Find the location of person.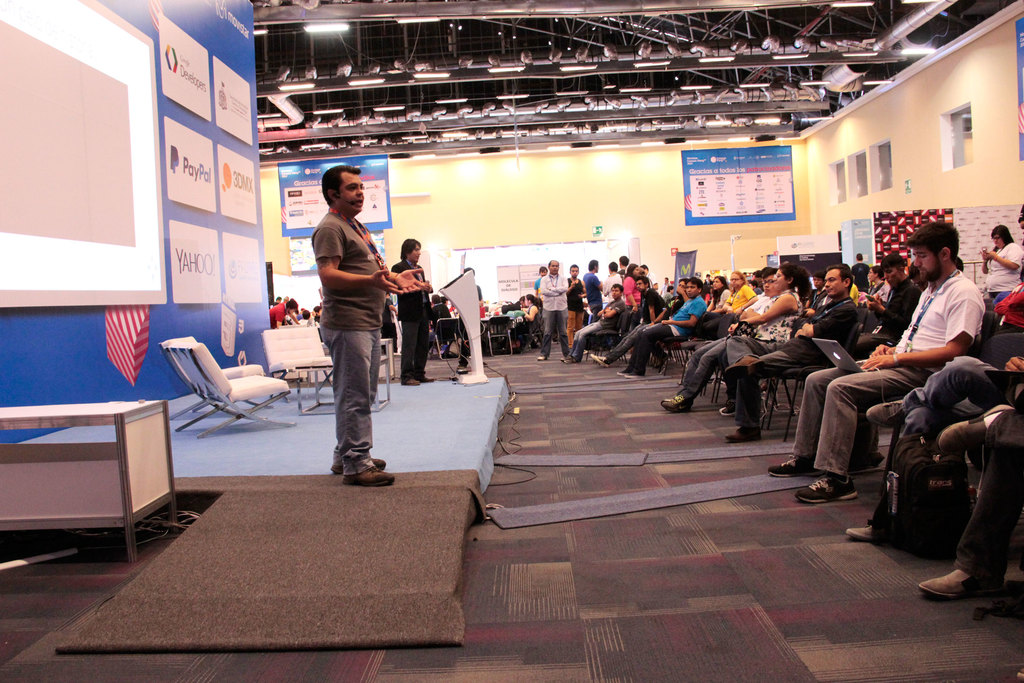
Location: (548, 284, 628, 367).
